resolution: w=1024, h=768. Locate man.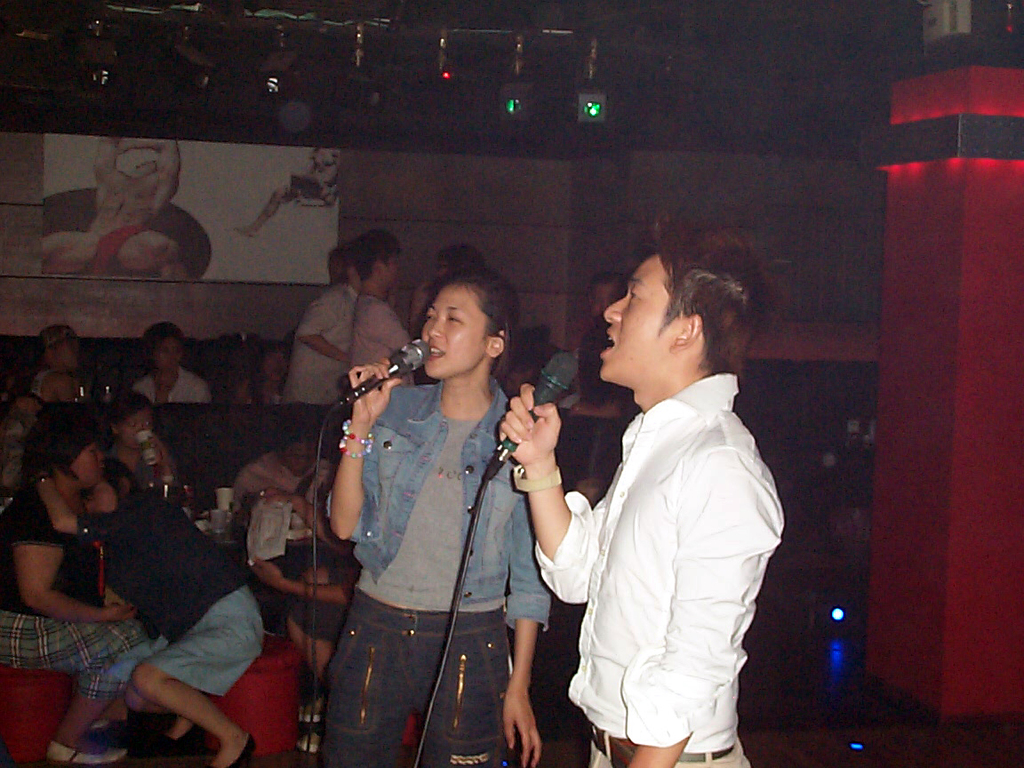
detection(345, 233, 416, 382).
